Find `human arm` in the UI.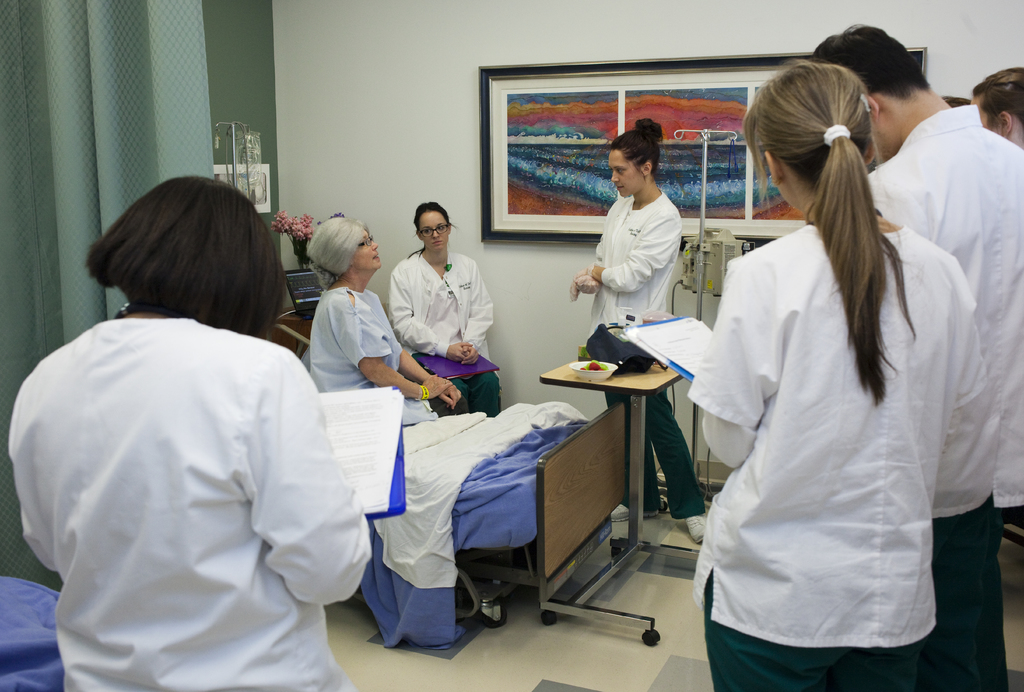
UI element at {"left": 329, "top": 293, "right": 451, "bottom": 399}.
